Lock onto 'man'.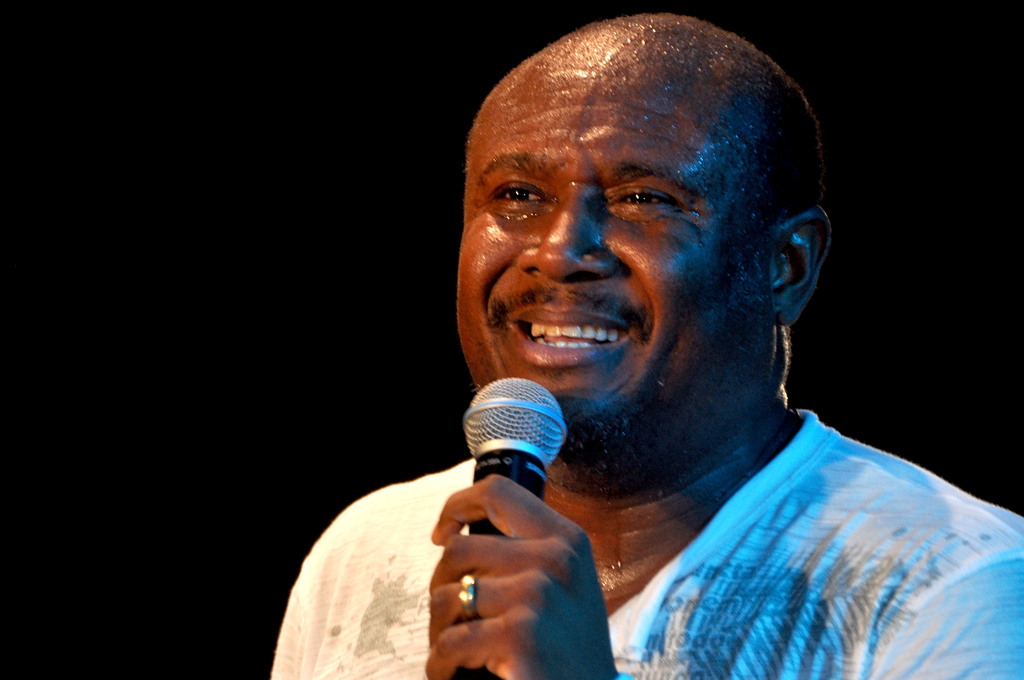
Locked: <region>348, 18, 1023, 673</region>.
